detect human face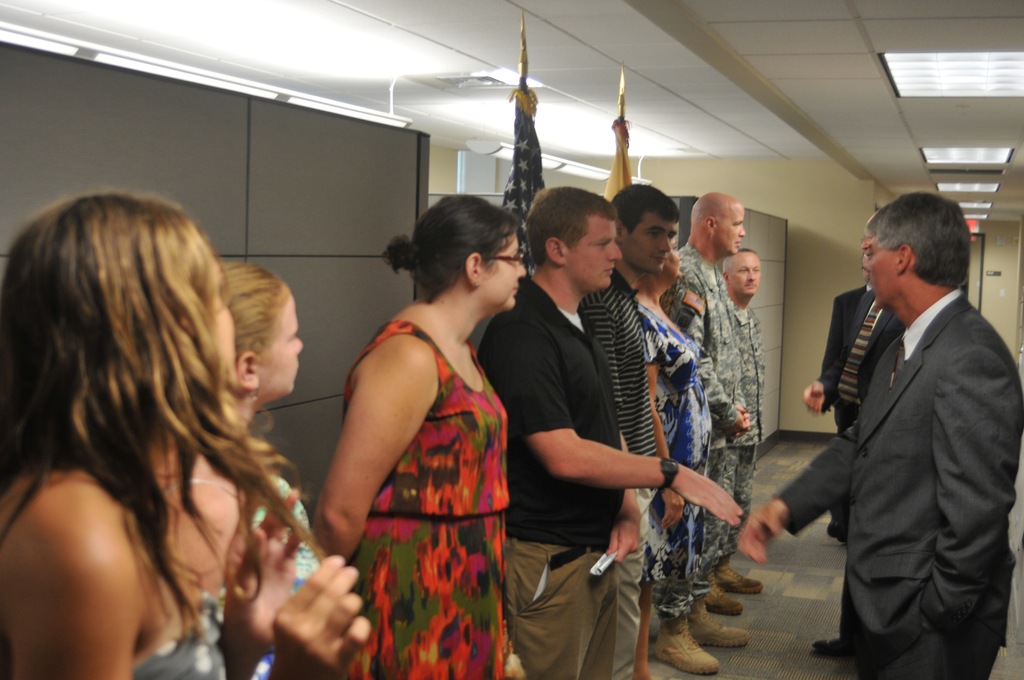
<bbox>721, 210, 750, 257</bbox>
